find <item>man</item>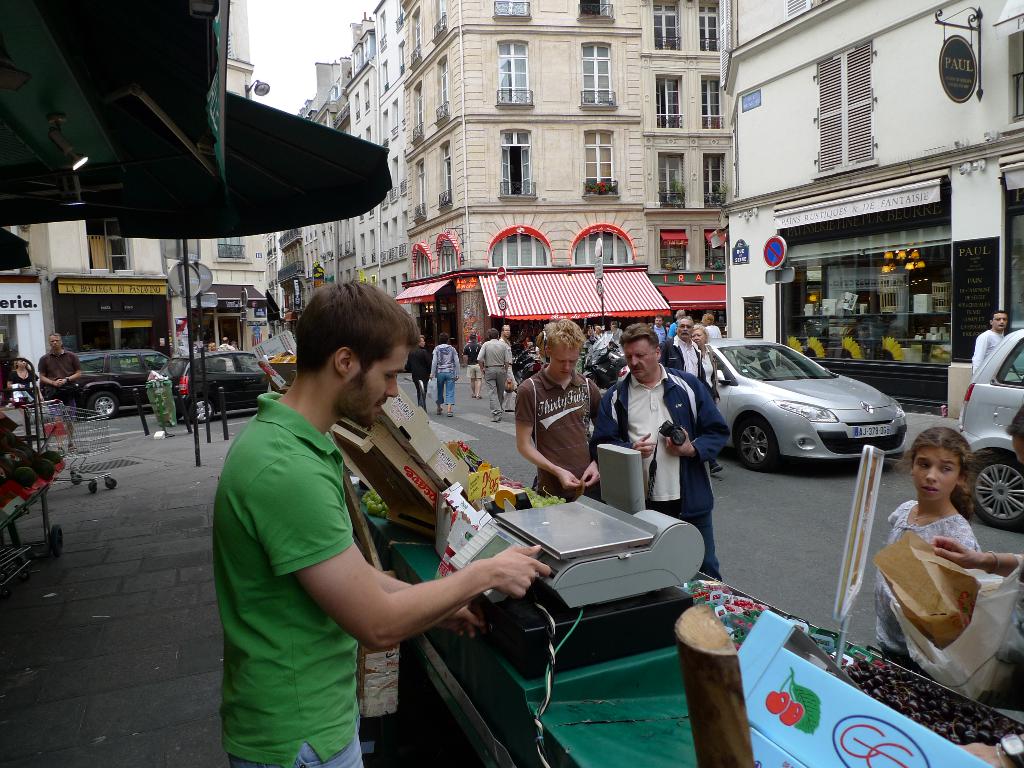
Rect(663, 316, 728, 488)
